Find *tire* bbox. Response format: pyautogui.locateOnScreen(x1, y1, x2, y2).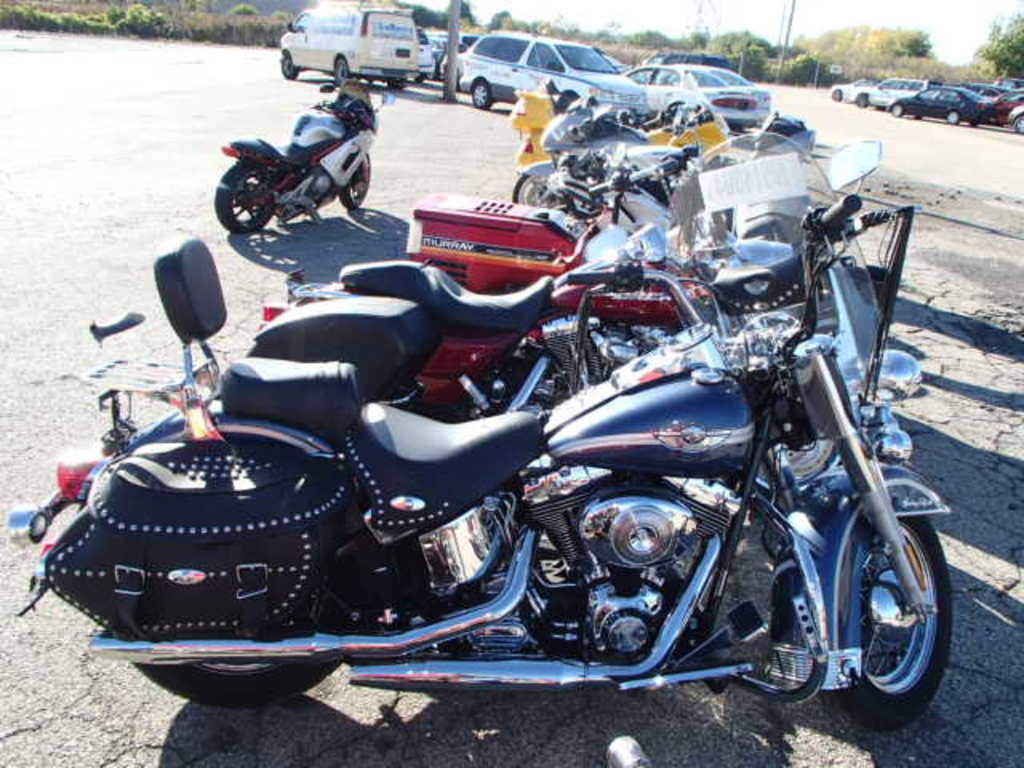
pyautogui.locateOnScreen(470, 82, 490, 117).
